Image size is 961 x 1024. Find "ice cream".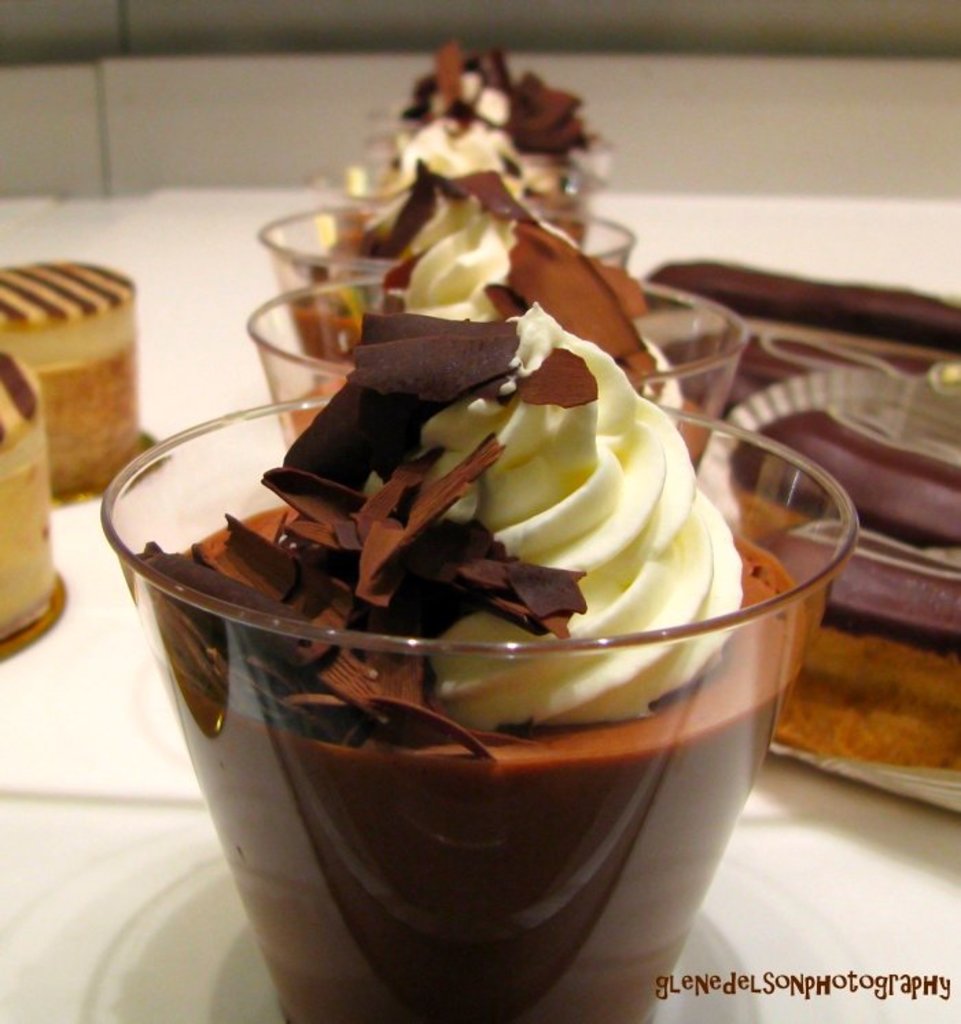
[368,203,659,379].
